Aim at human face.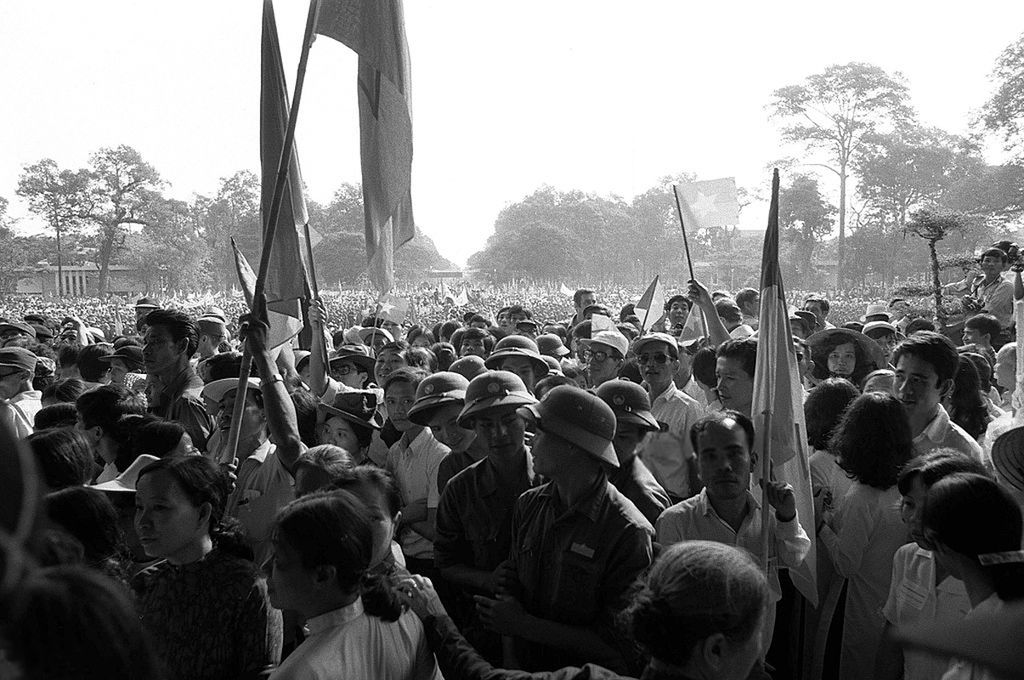
Aimed at select_region(197, 364, 216, 417).
